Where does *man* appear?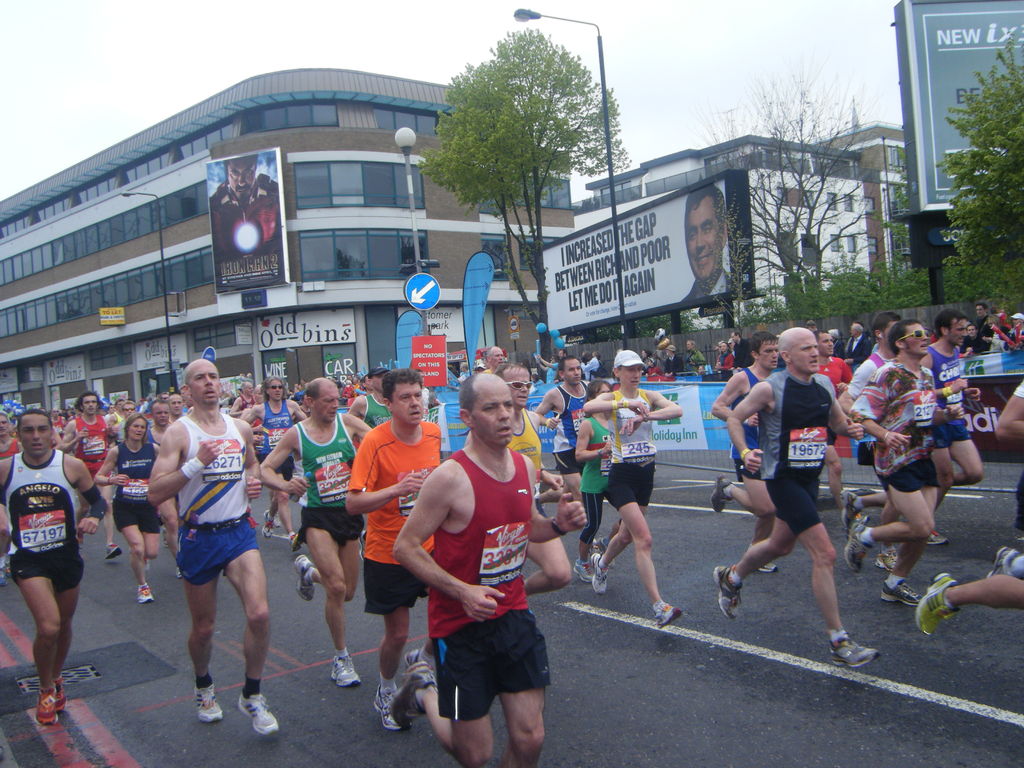
Appears at l=531, t=357, r=588, b=531.
